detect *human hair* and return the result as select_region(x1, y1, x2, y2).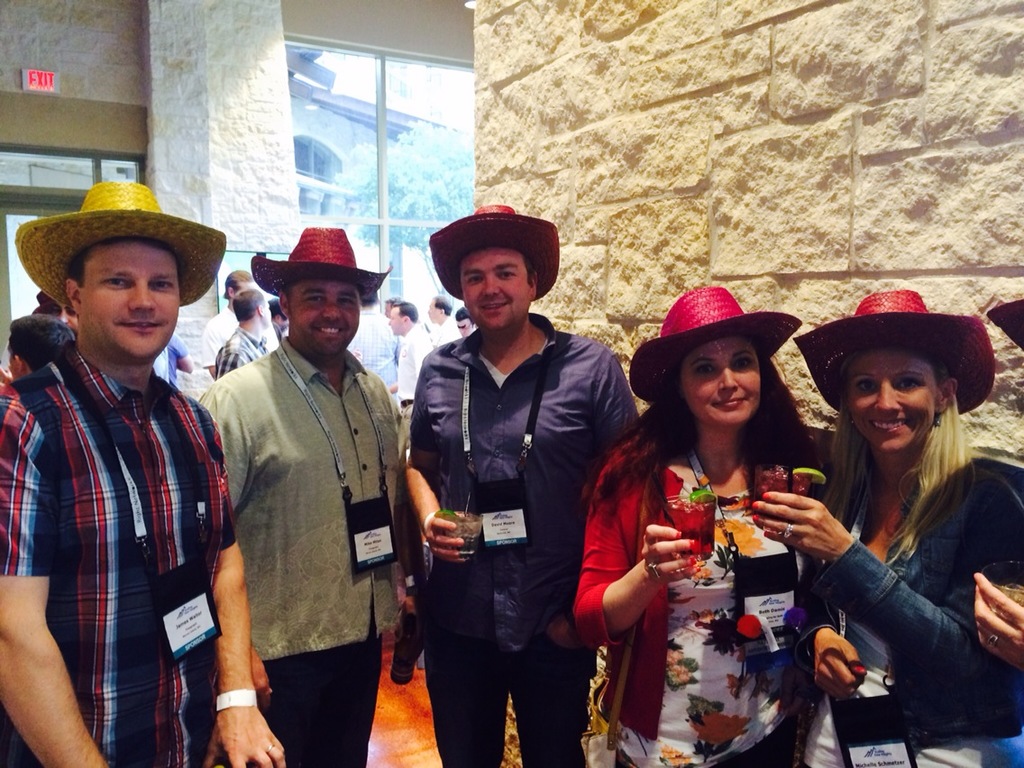
select_region(263, 299, 291, 323).
